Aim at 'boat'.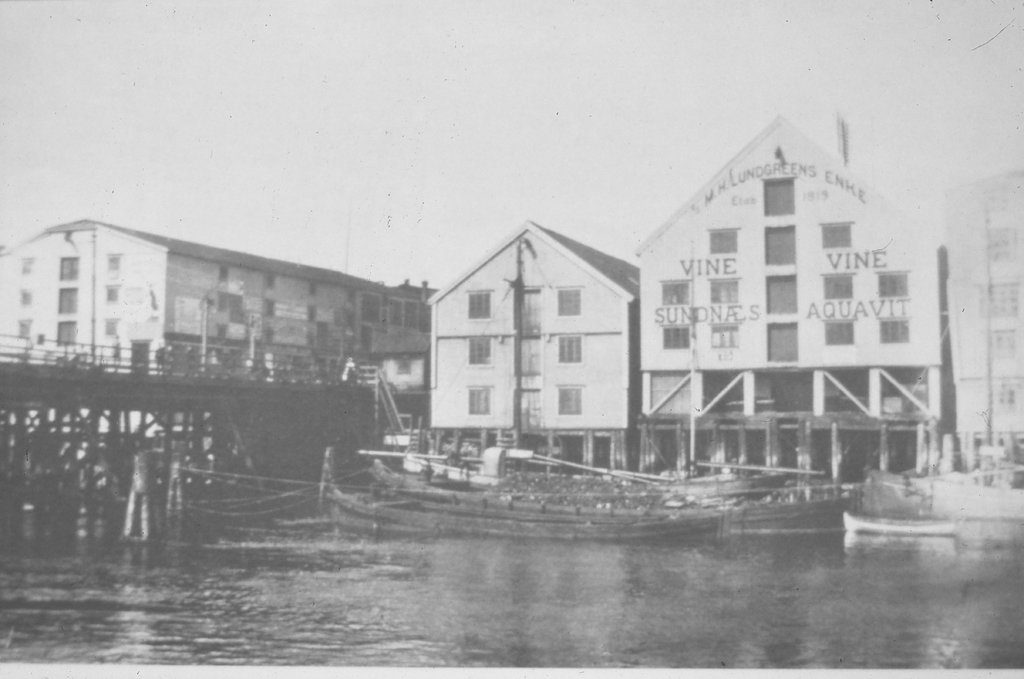
Aimed at (368, 455, 751, 525).
